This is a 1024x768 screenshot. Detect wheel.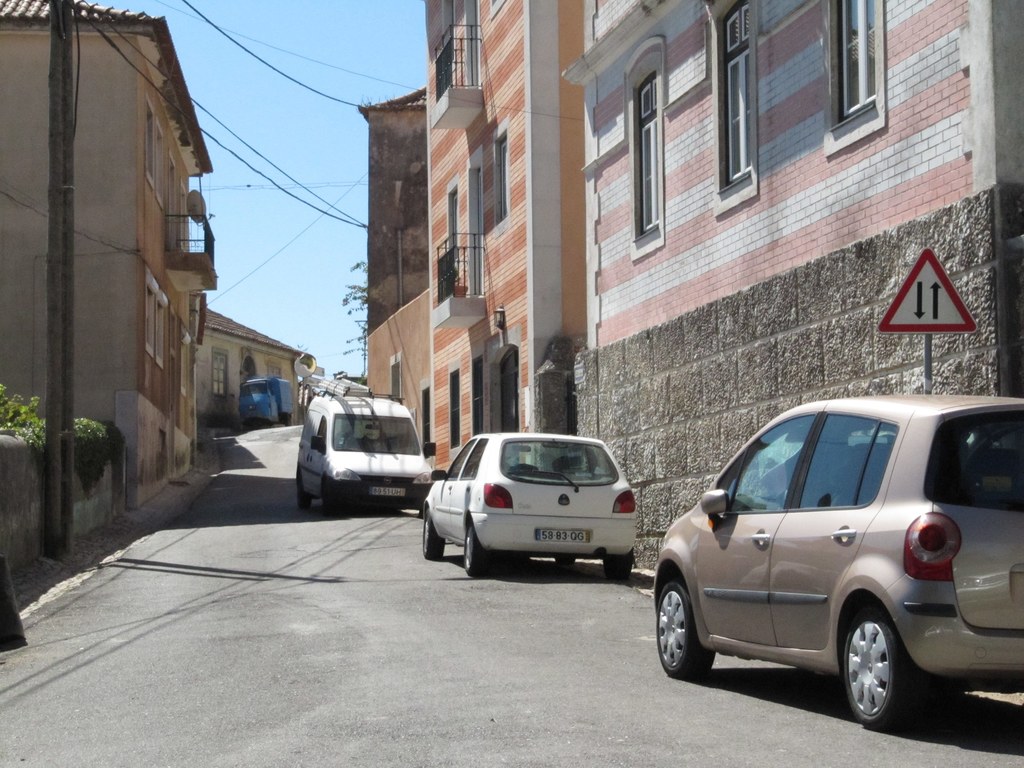
bbox(321, 483, 339, 519).
